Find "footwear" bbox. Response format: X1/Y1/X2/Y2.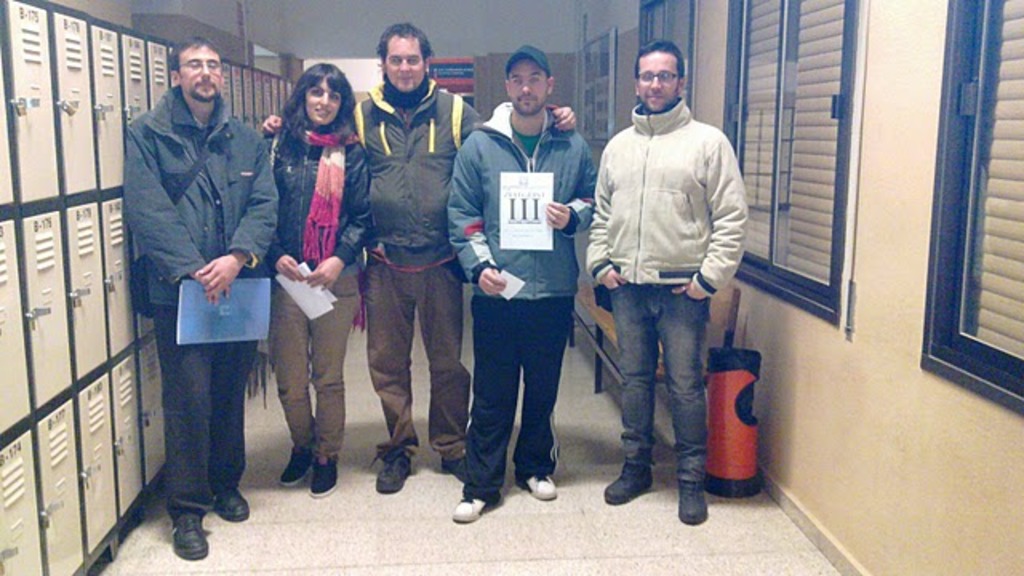
680/474/709/526.
